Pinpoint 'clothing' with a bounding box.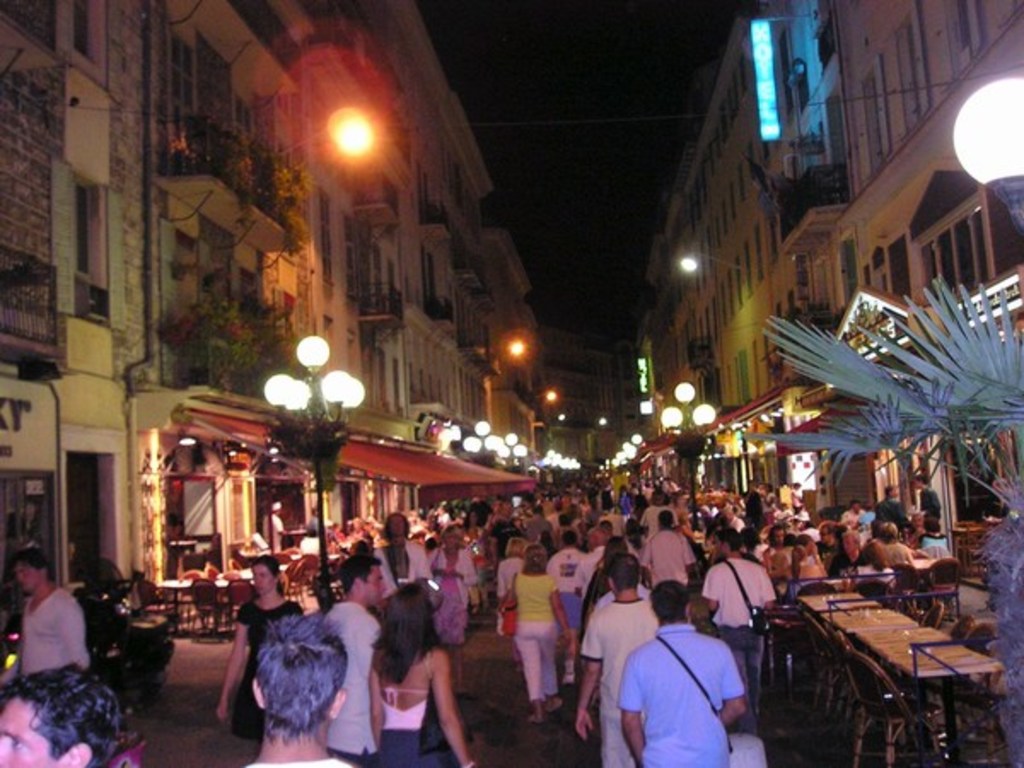
<bbox>498, 553, 522, 608</bbox>.
